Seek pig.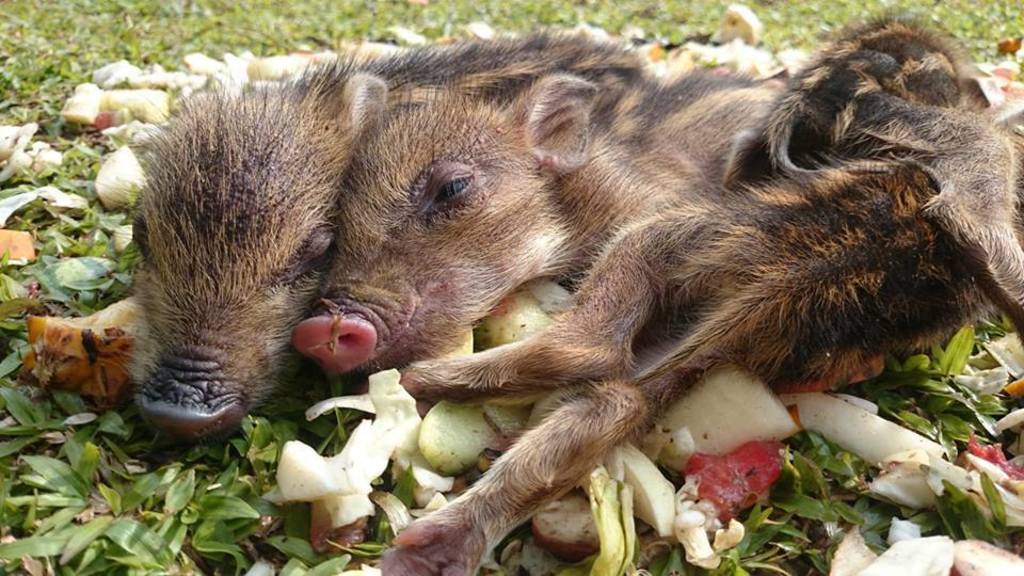
[x1=378, y1=116, x2=1023, y2=575].
